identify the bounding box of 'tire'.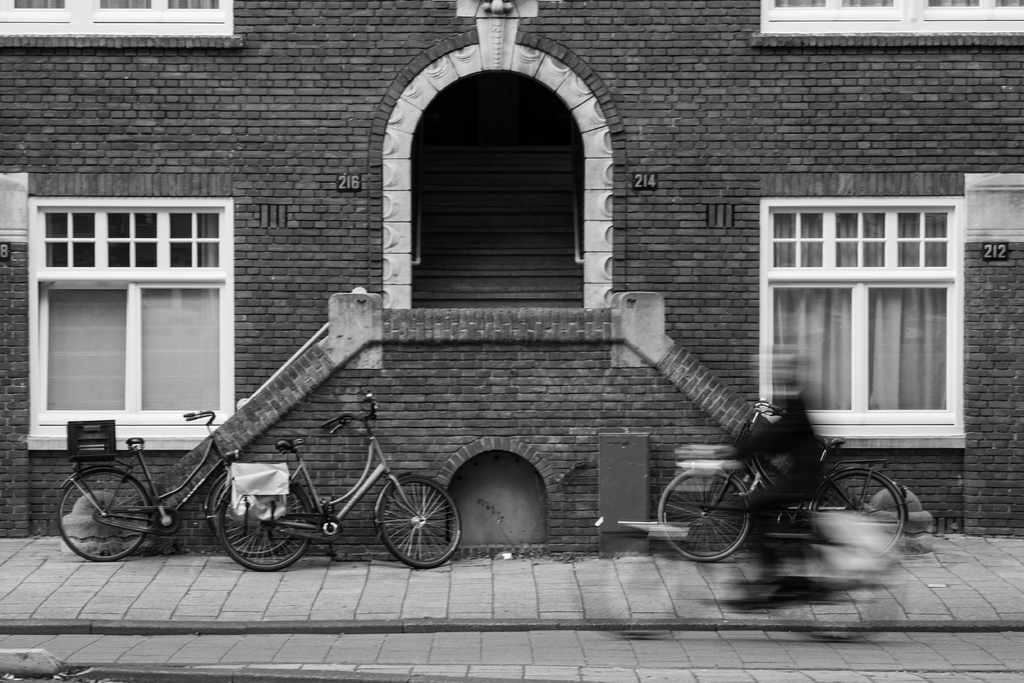
l=806, t=466, r=913, b=565.
